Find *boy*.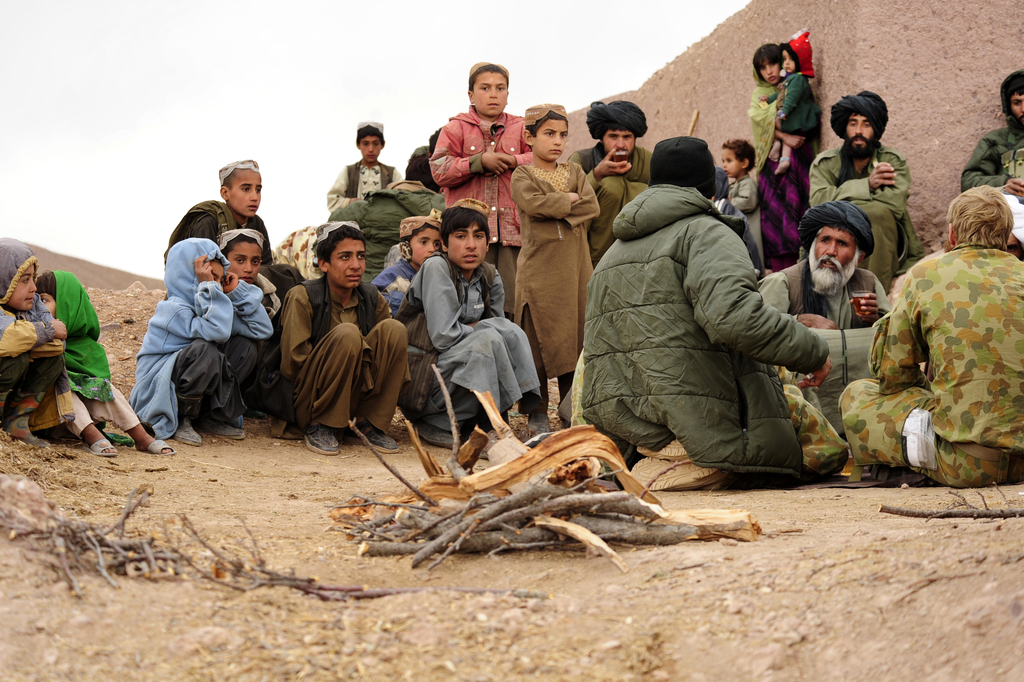
726:133:777:271.
